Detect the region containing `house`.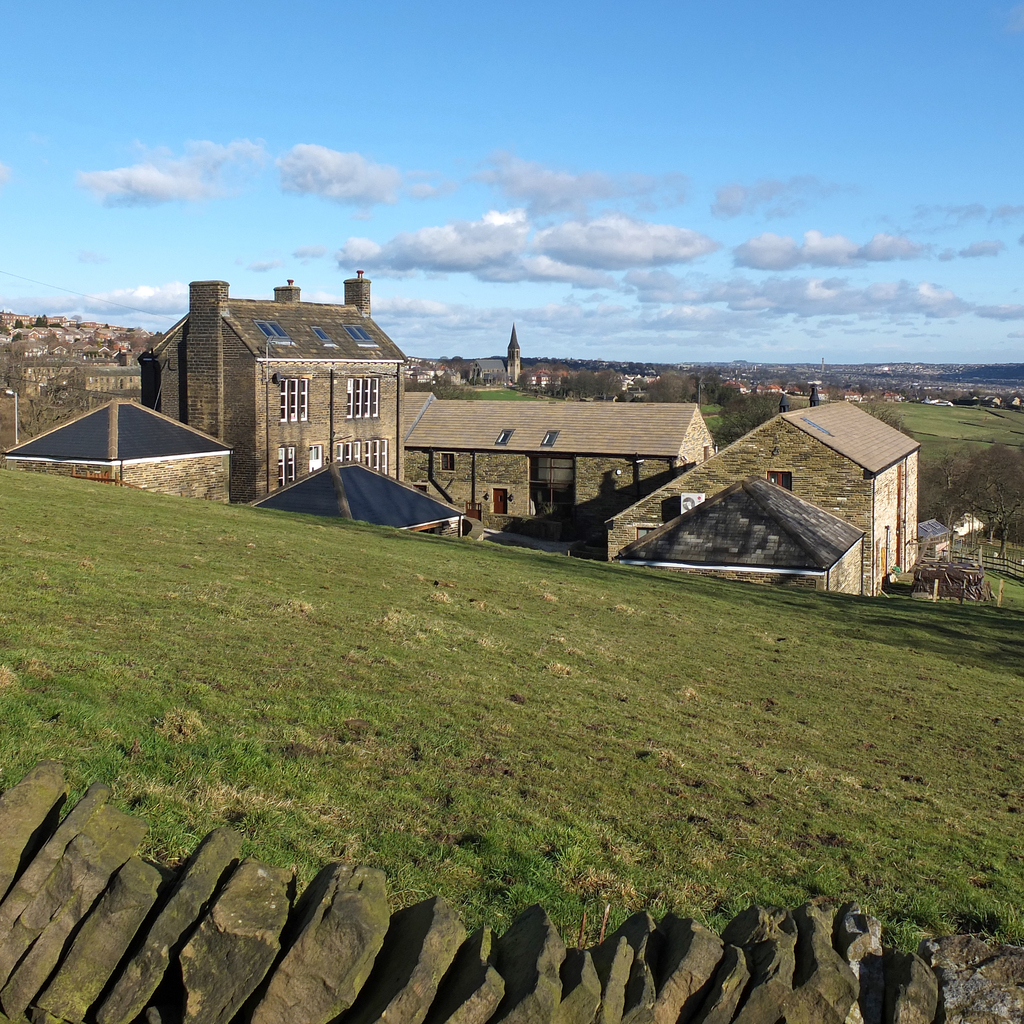
select_region(271, 452, 483, 545).
